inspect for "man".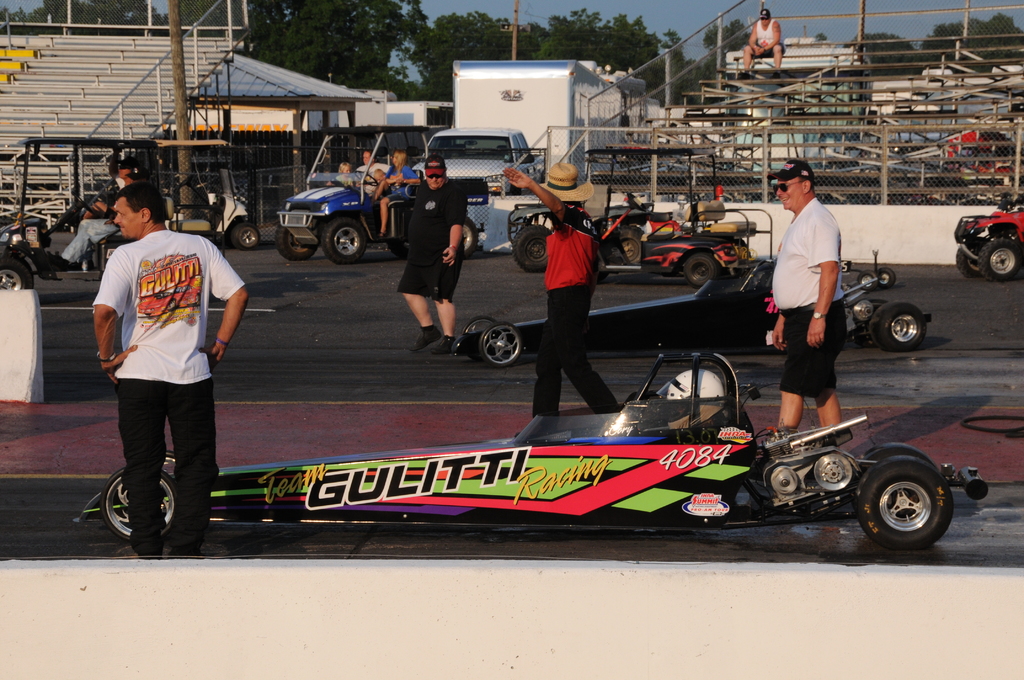
Inspection: (x1=394, y1=150, x2=475, y2=359).
